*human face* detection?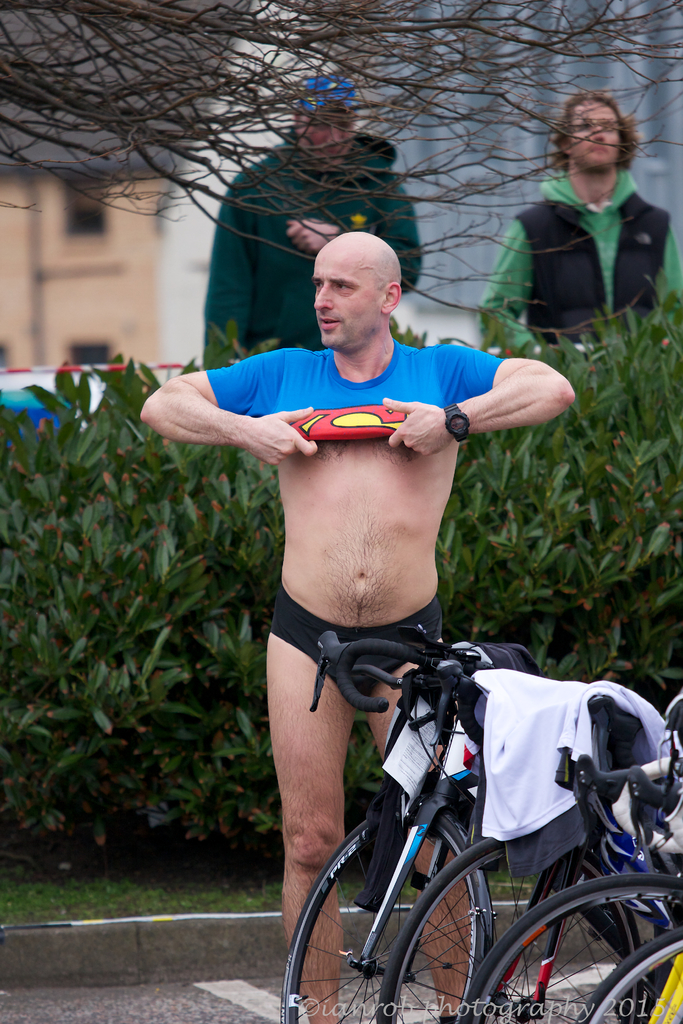
[left=300, top=114, right=357, bottom=158]
